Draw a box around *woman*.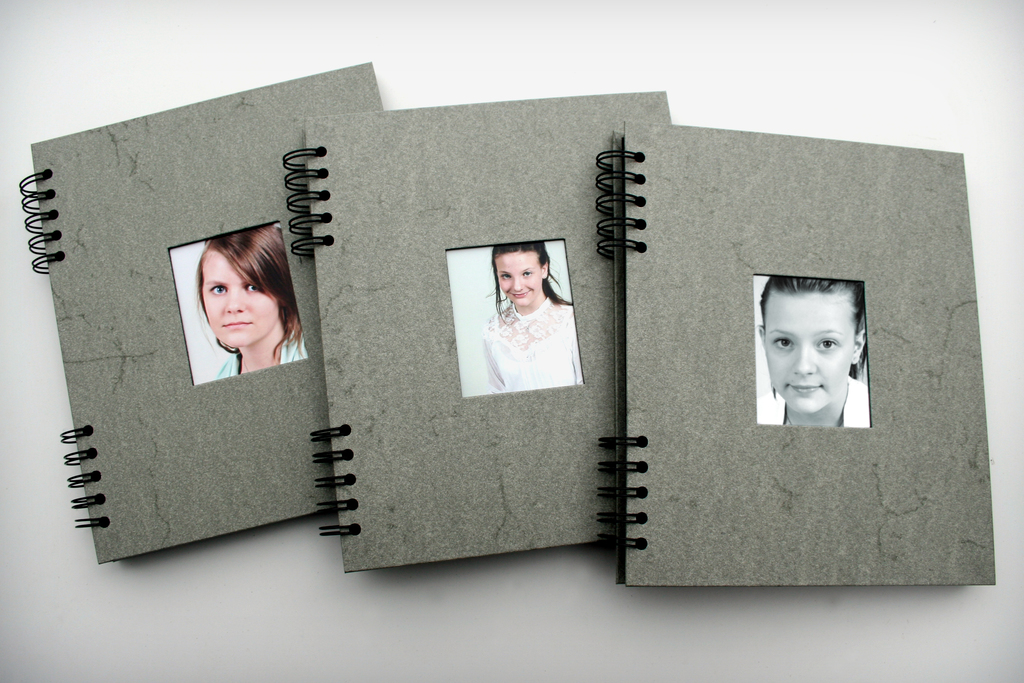
763,273,867,421.
